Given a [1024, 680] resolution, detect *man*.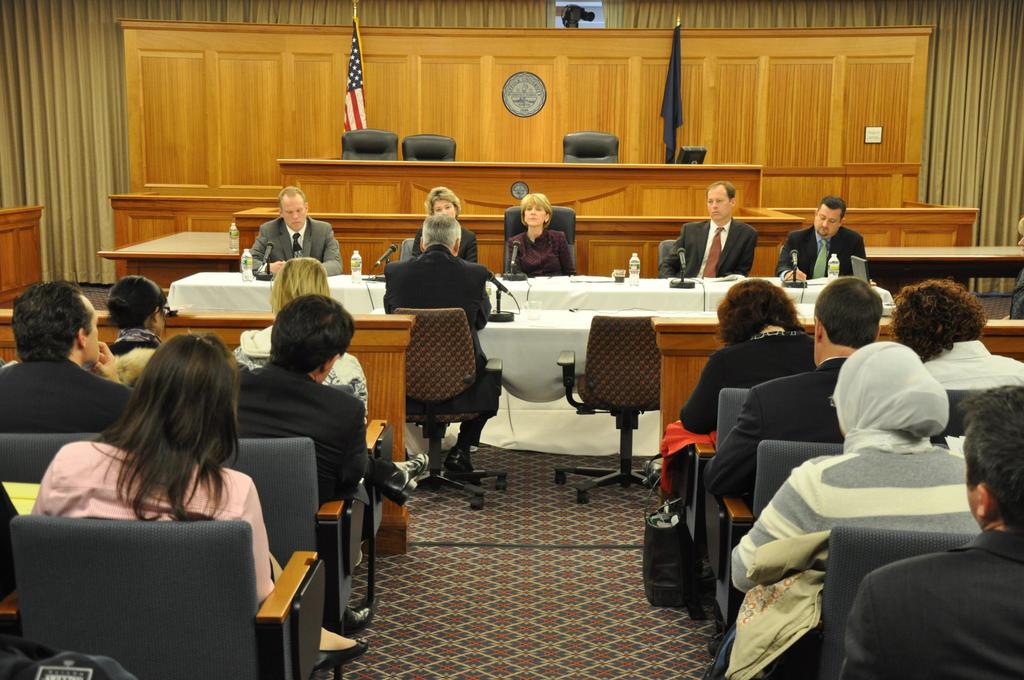
pyautogui.locateOnScreen(0, 280, 132, 434).
